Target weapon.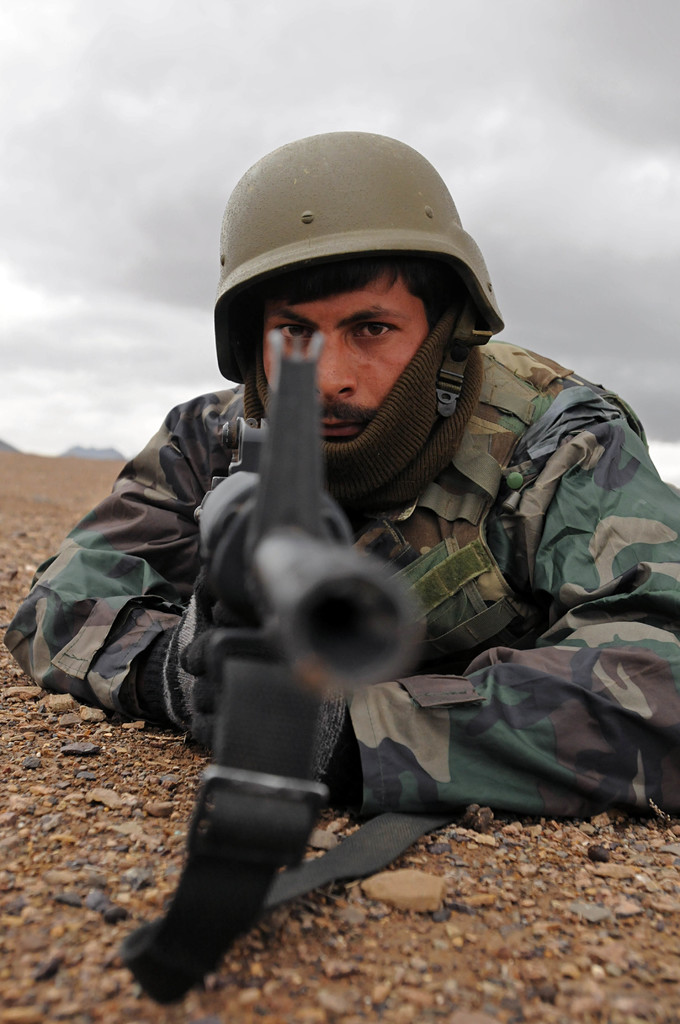
Target region: [188, 323, 420, 755].
